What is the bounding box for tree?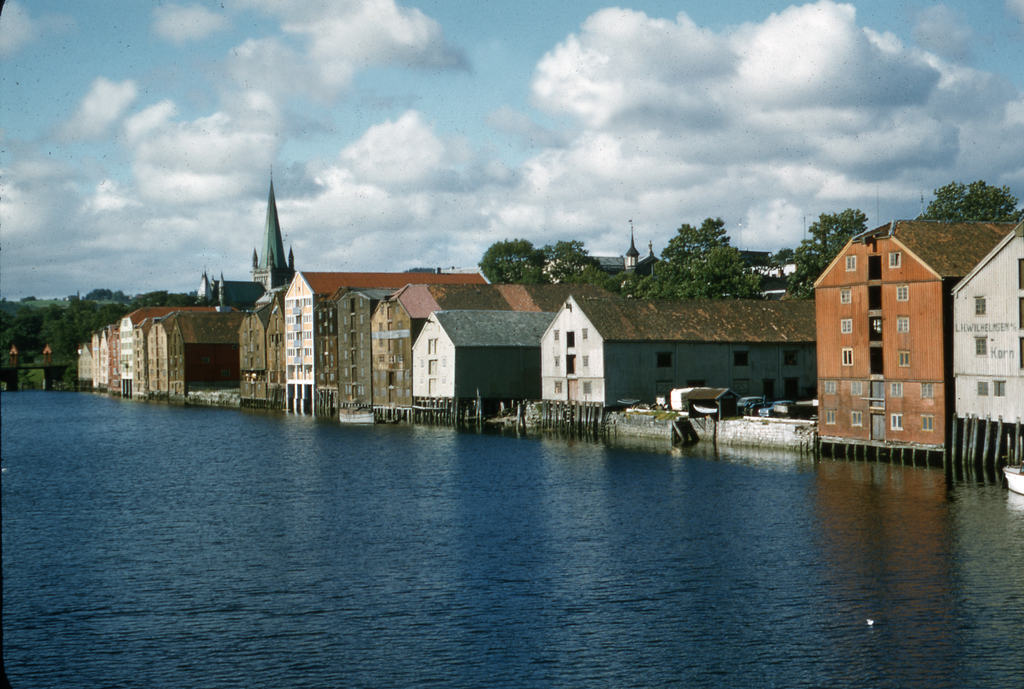
BBox(689, 246, 754, 301).
